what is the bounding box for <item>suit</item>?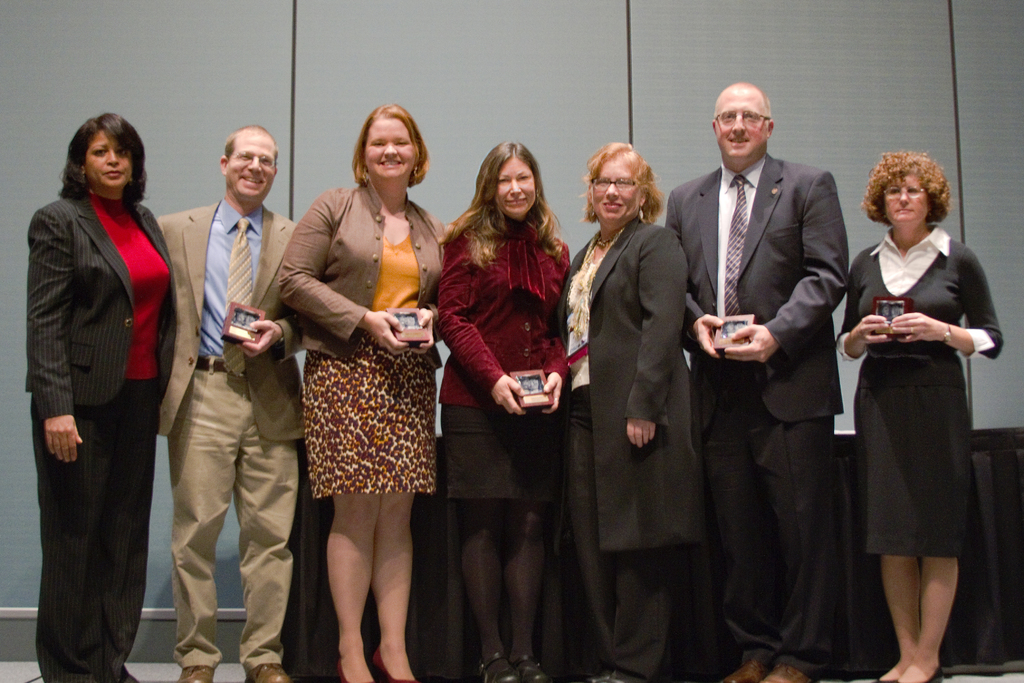
{"left": 670, "top": 67, "right": 867, "bottom": 665}.
